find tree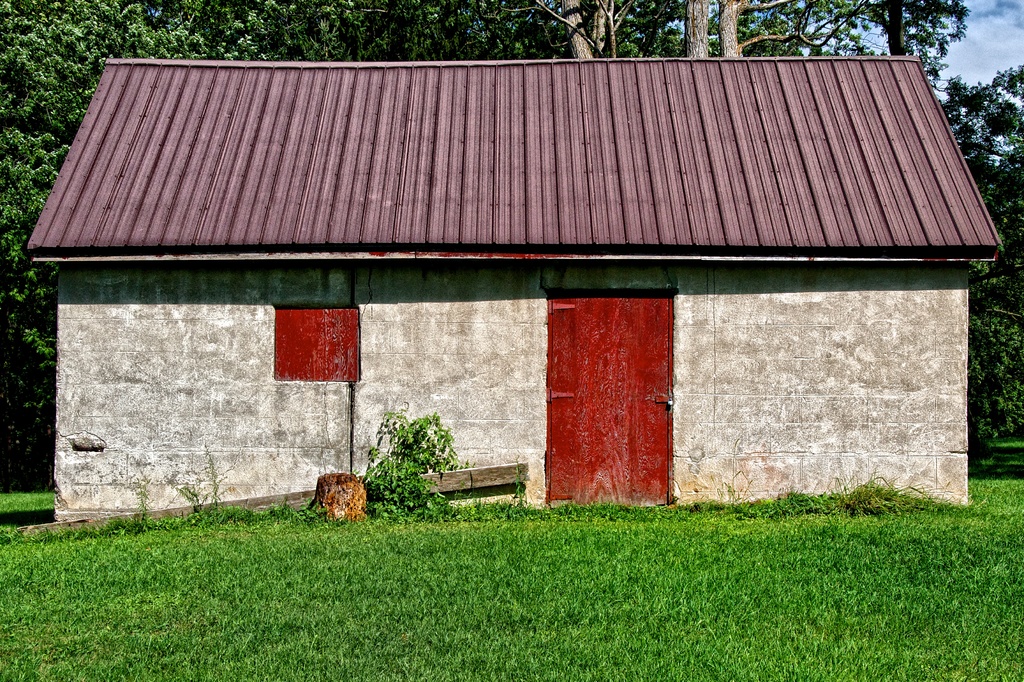
x1=924 y1=61 x2=1023 y2=362
